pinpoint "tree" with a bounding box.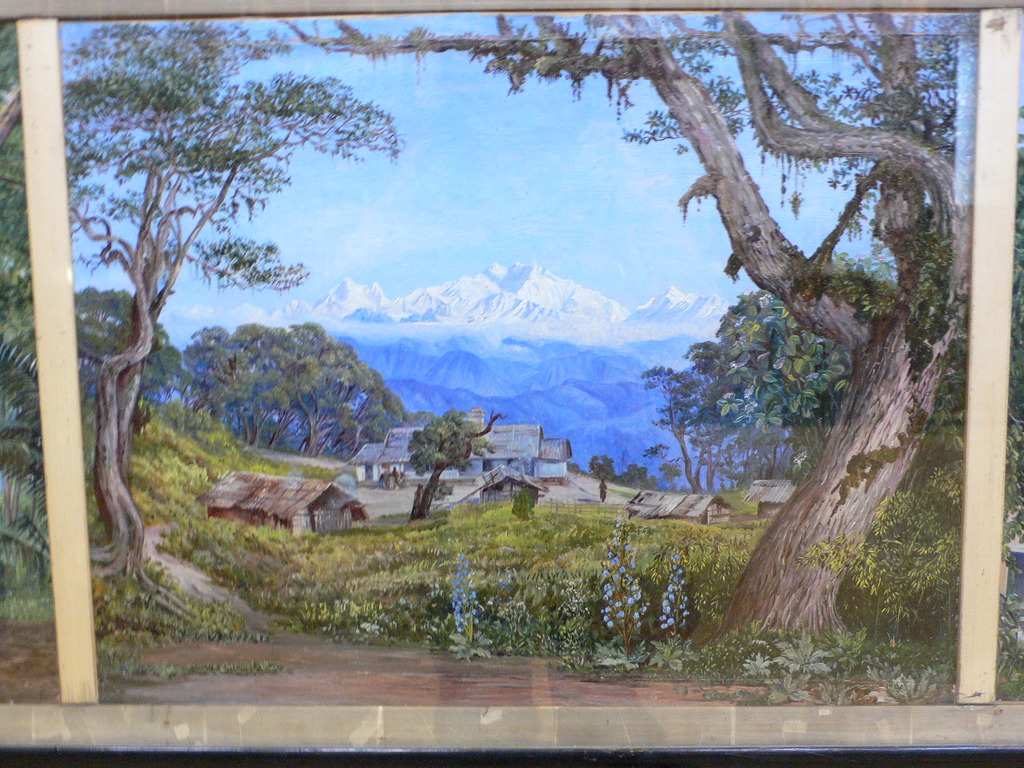
bbox=[627, 278, 856, 495].
